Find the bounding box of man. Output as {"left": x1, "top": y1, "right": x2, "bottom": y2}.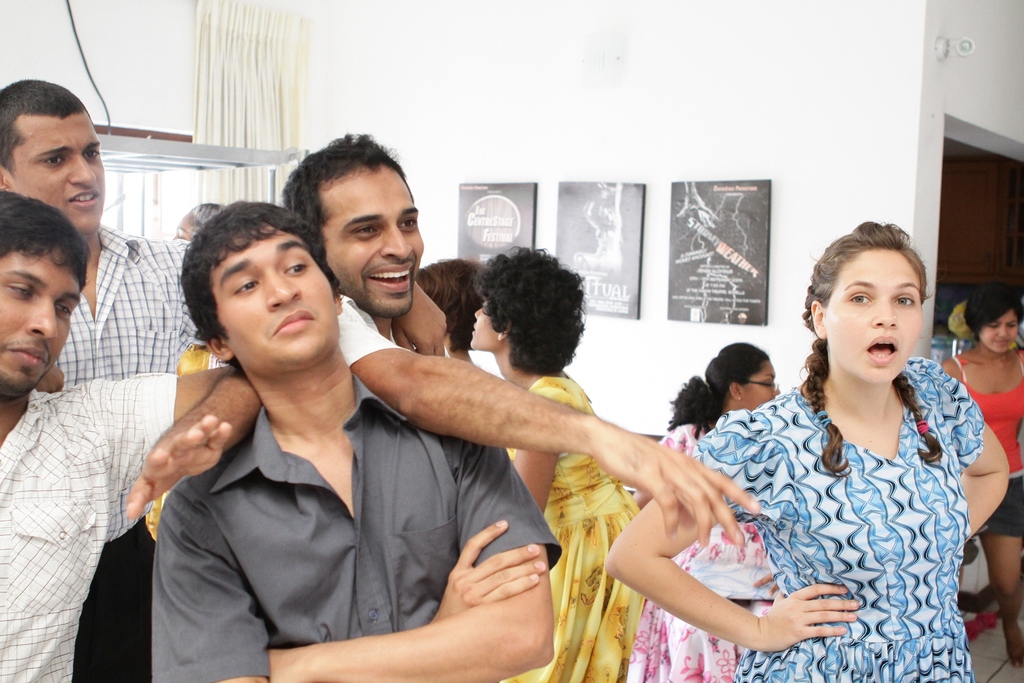
{"left": 0, "top": 83, "right": 198, "bottom": 682}.
